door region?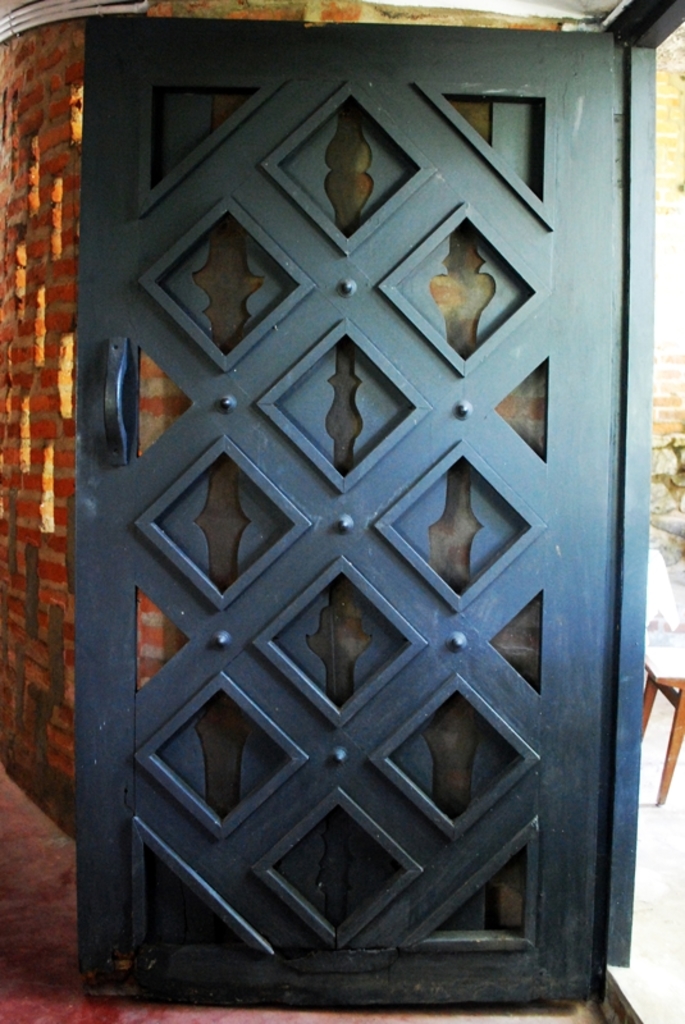
(x1=73, y1=17, x2=616, y2=1002)
